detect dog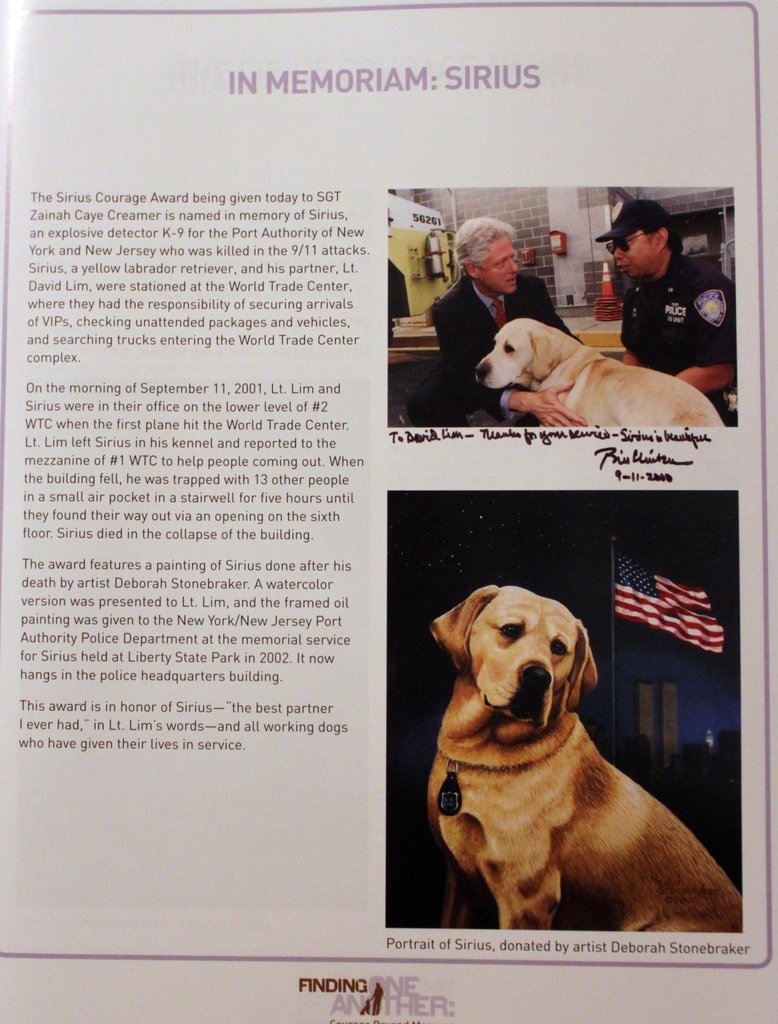
422:588:751:937
